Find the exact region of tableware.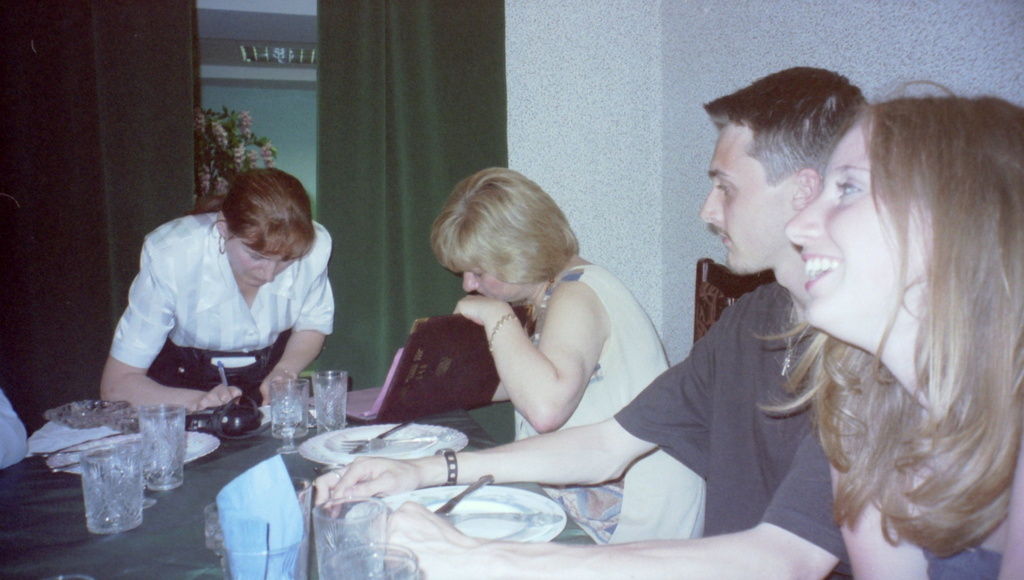
Exact region: 341:481:569:542.
